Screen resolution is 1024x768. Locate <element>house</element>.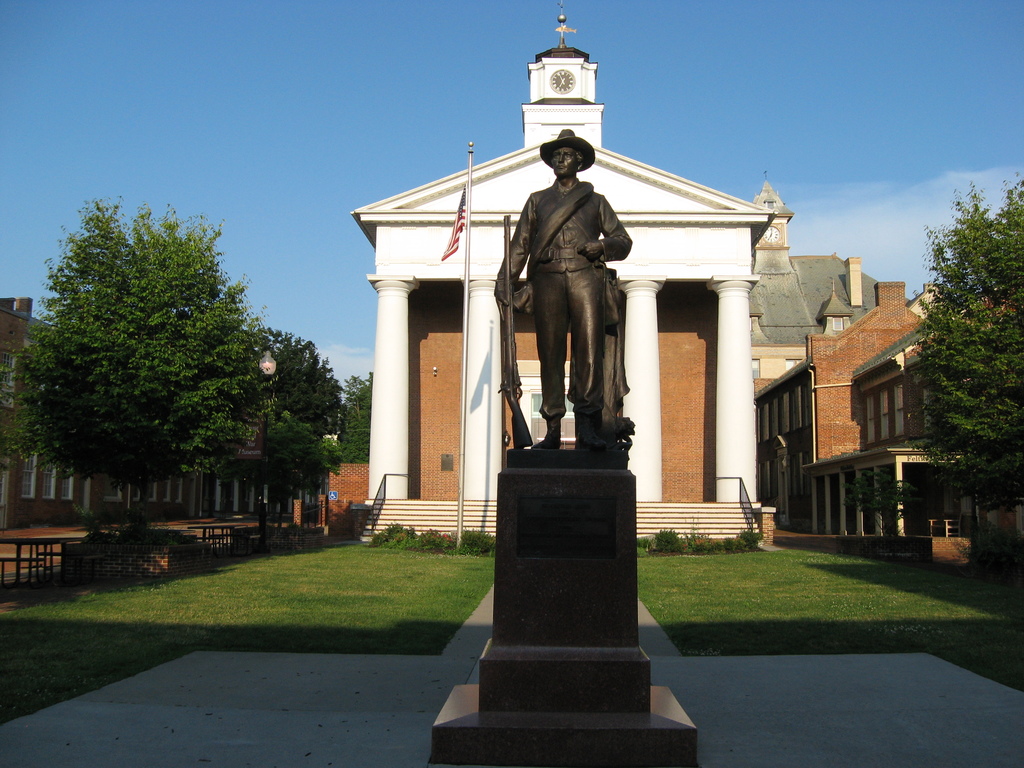
(x1=755, y1=221, x2=1023, y2=555).
